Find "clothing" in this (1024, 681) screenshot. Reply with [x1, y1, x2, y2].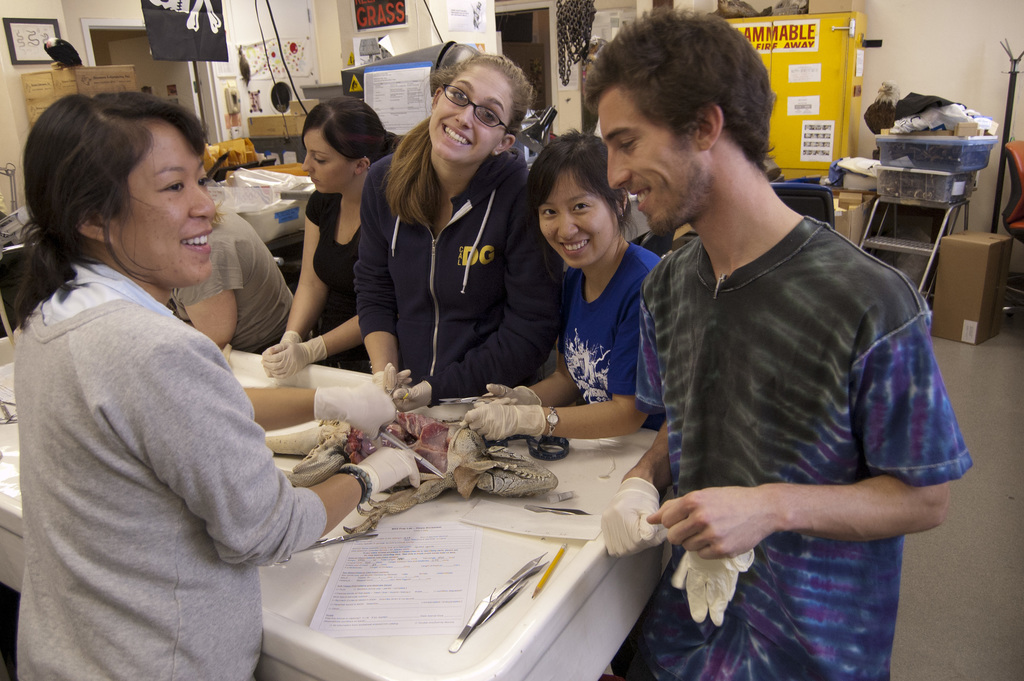
[551, 242, 671, 431].
